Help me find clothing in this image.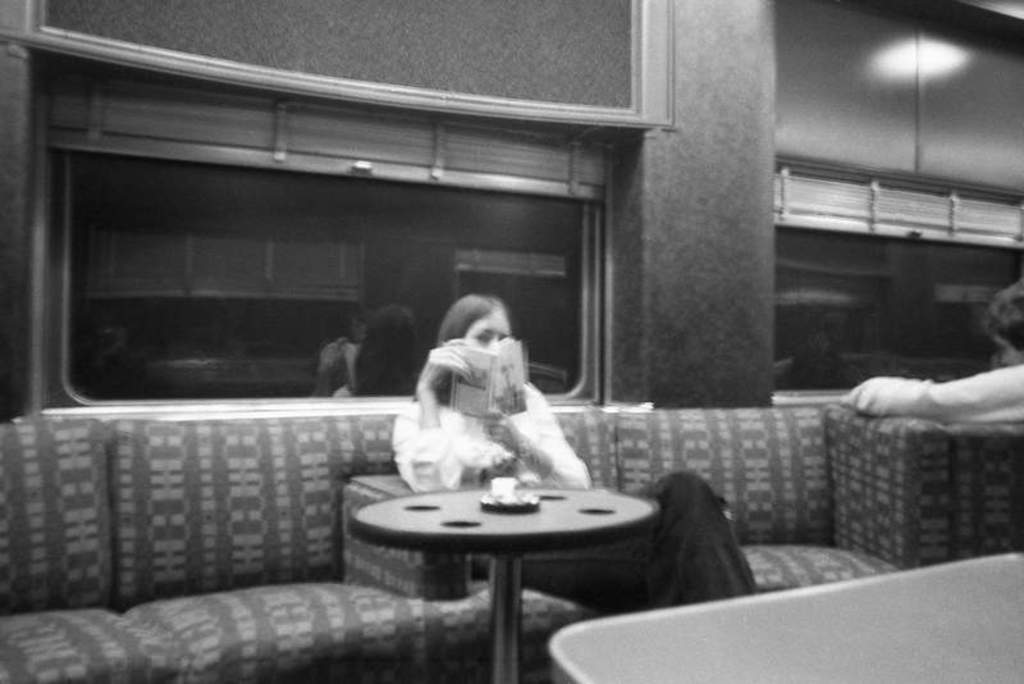
Found it: bbox=(846, 362, 1023, 424).
